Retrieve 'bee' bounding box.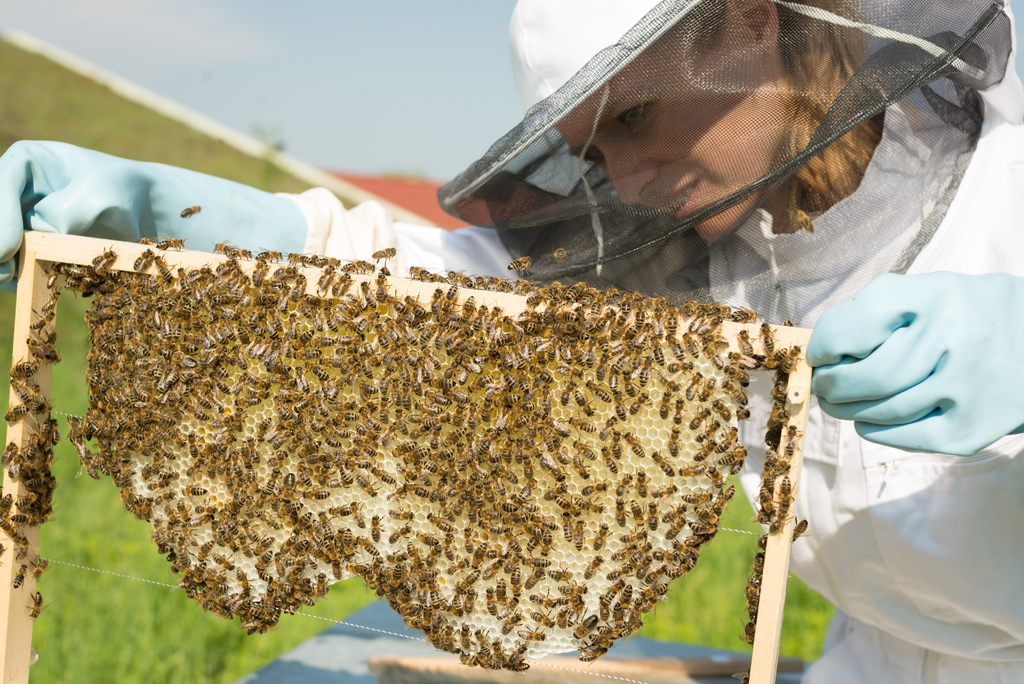
Bounding box: 451/492/465/512.
